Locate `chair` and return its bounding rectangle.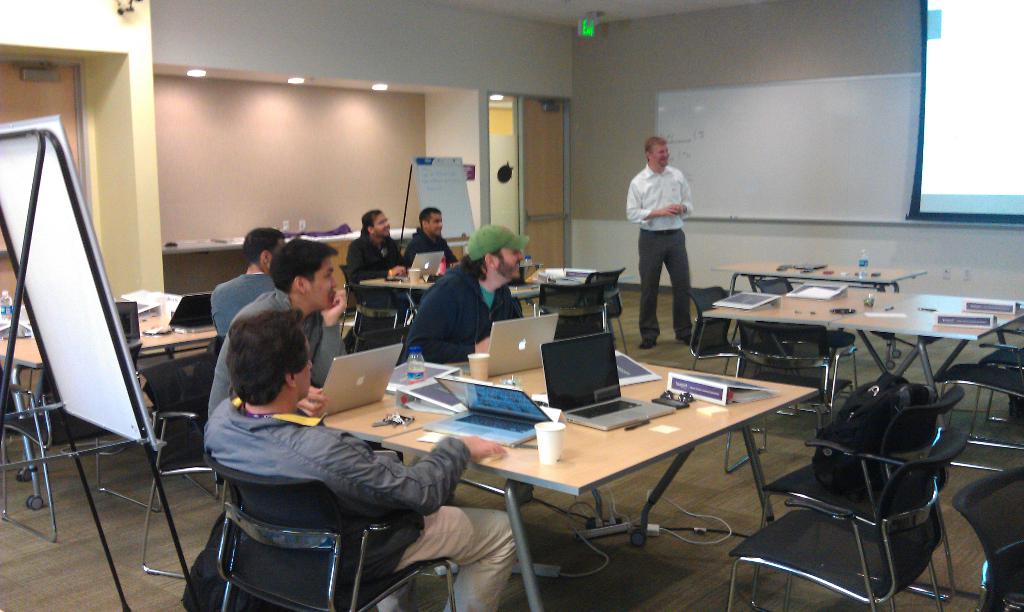
{"left": 750, "top": 275, "right": 858, "bottom": 362}.
